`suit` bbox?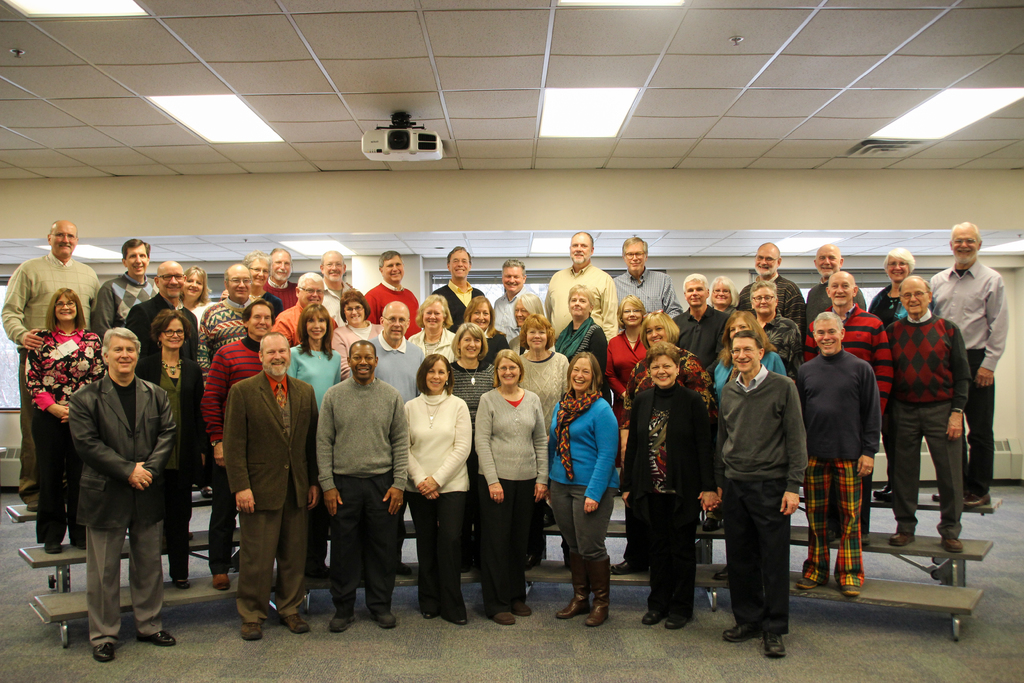
<box>64,377,175,646</box>
